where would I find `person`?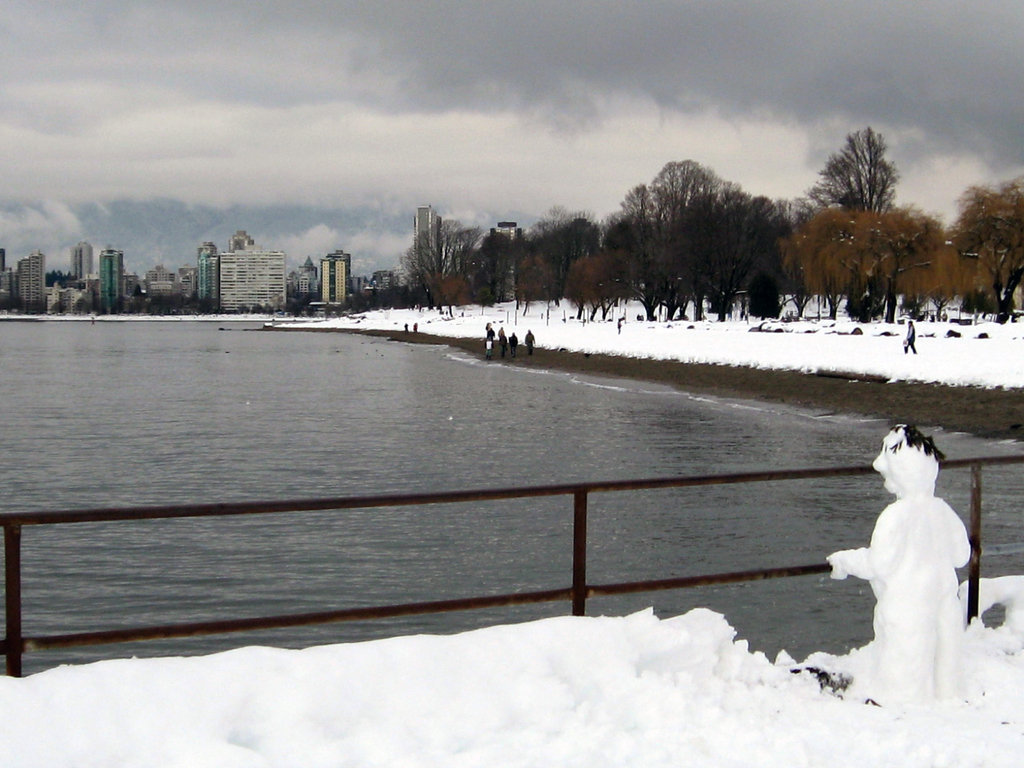
At left=507, top=330, right=518, bottom=357.
